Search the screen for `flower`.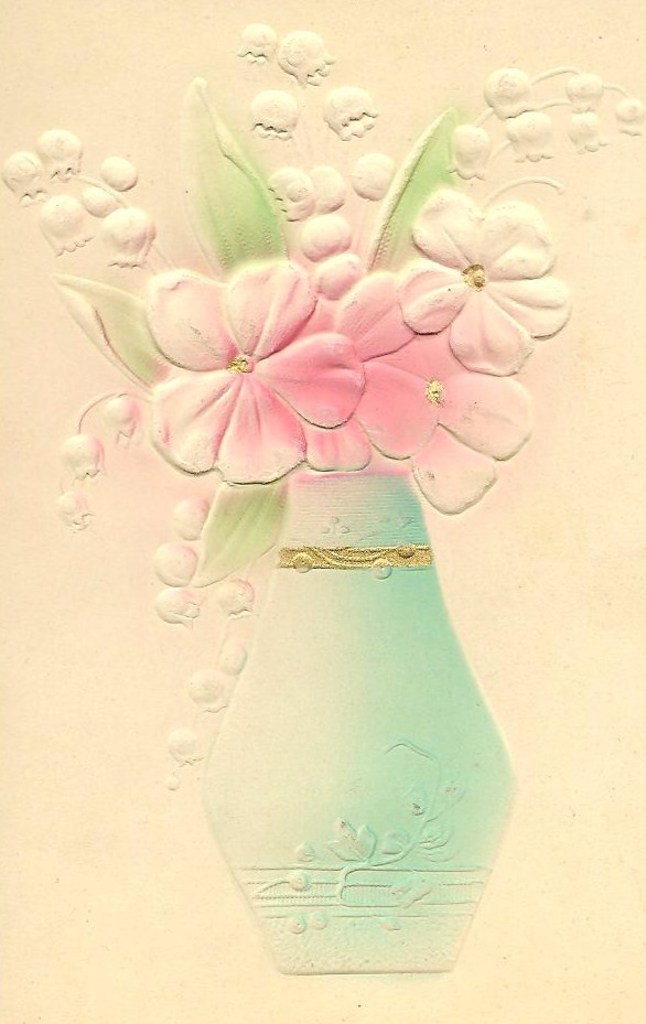
Found at Rect(152, 583, 204, 627).
